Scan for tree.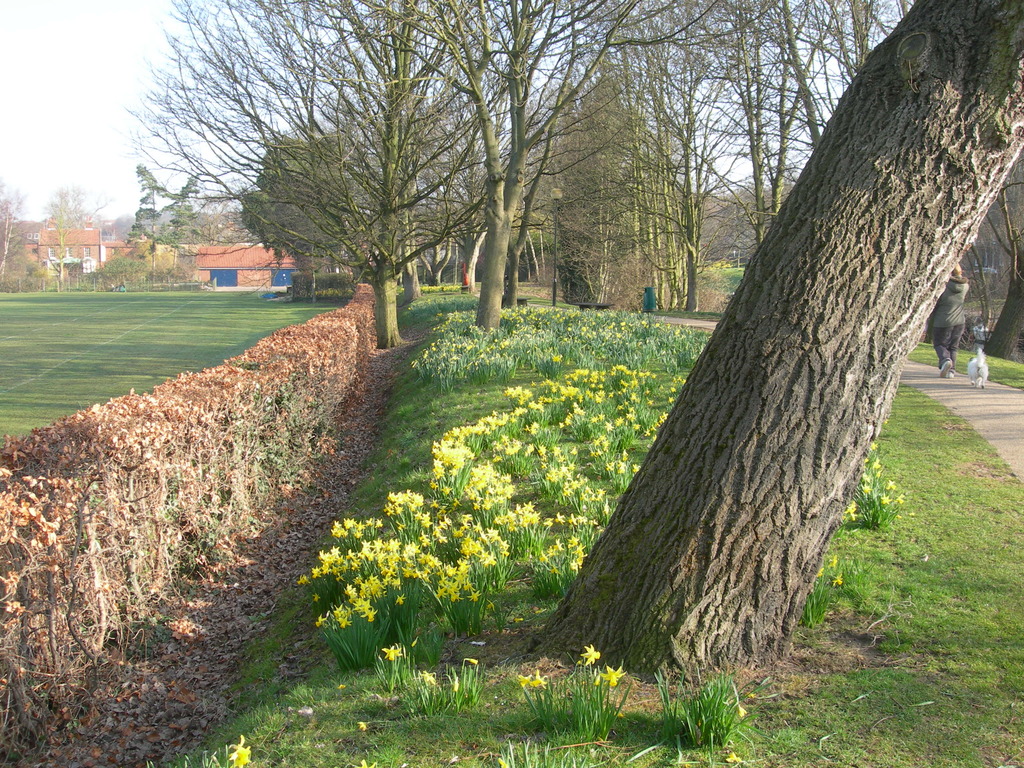
Scan result: <box>122,0,511,355</box>.
